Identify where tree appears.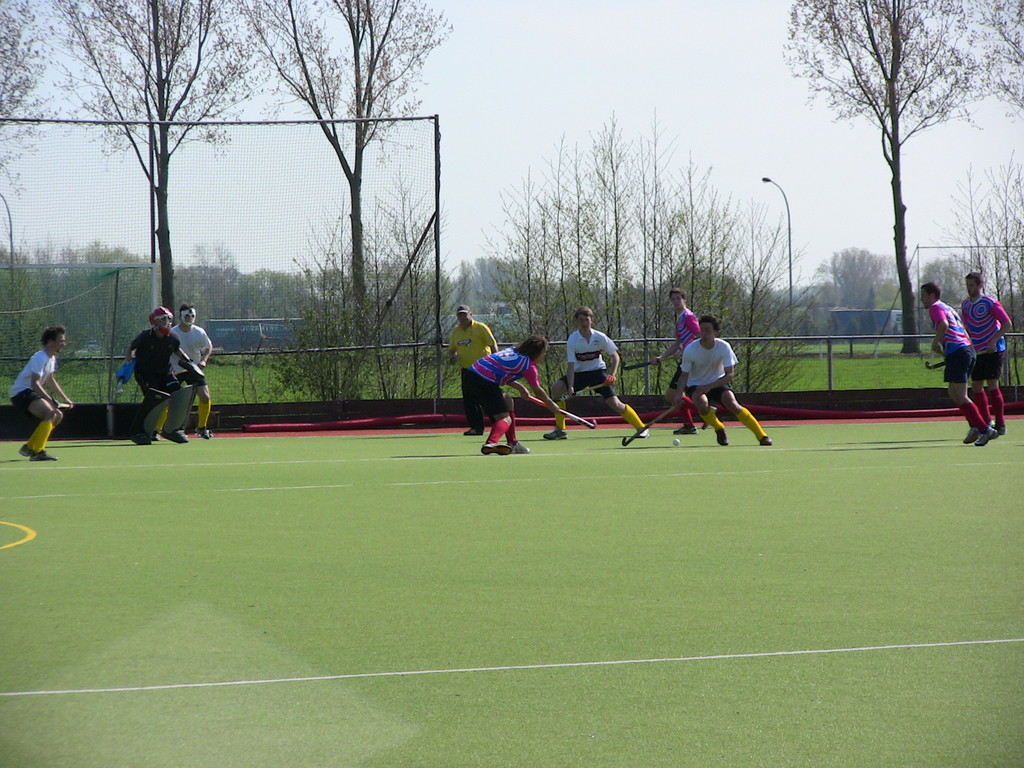
Appears at crop(40, 0, 281, 269).
